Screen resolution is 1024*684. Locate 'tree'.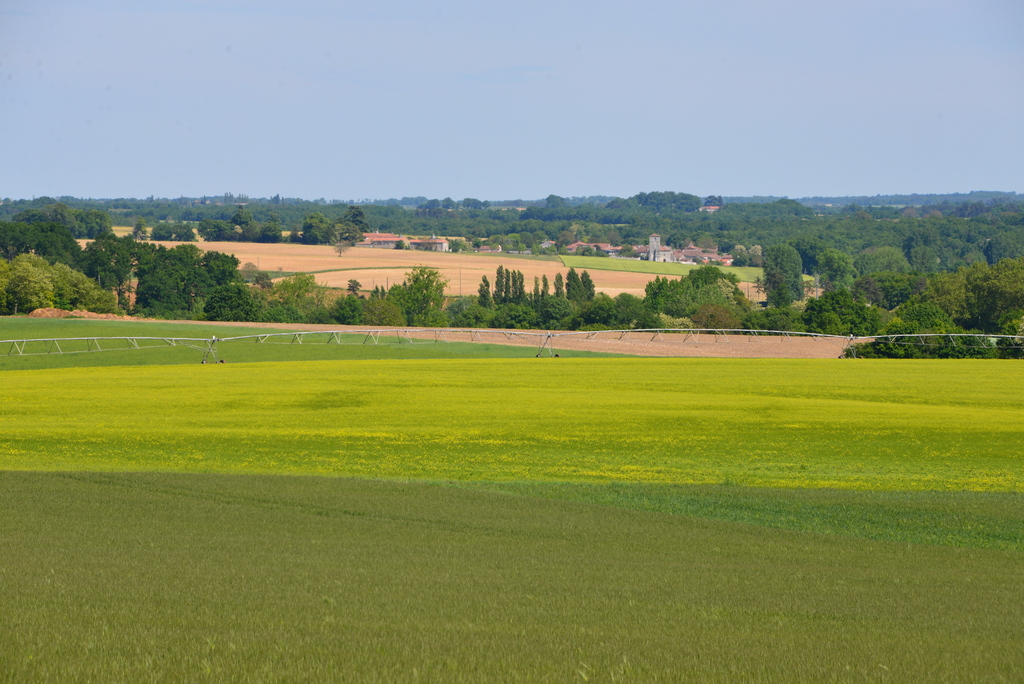
rect(270, 266, 362, 334).
